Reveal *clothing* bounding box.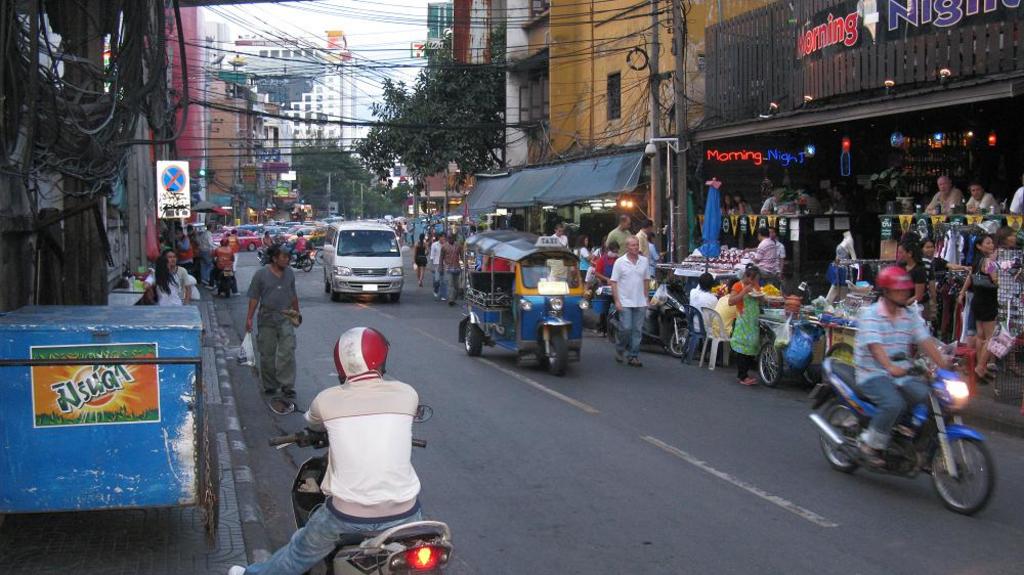
Revealed: (1013,186,1023,216).
